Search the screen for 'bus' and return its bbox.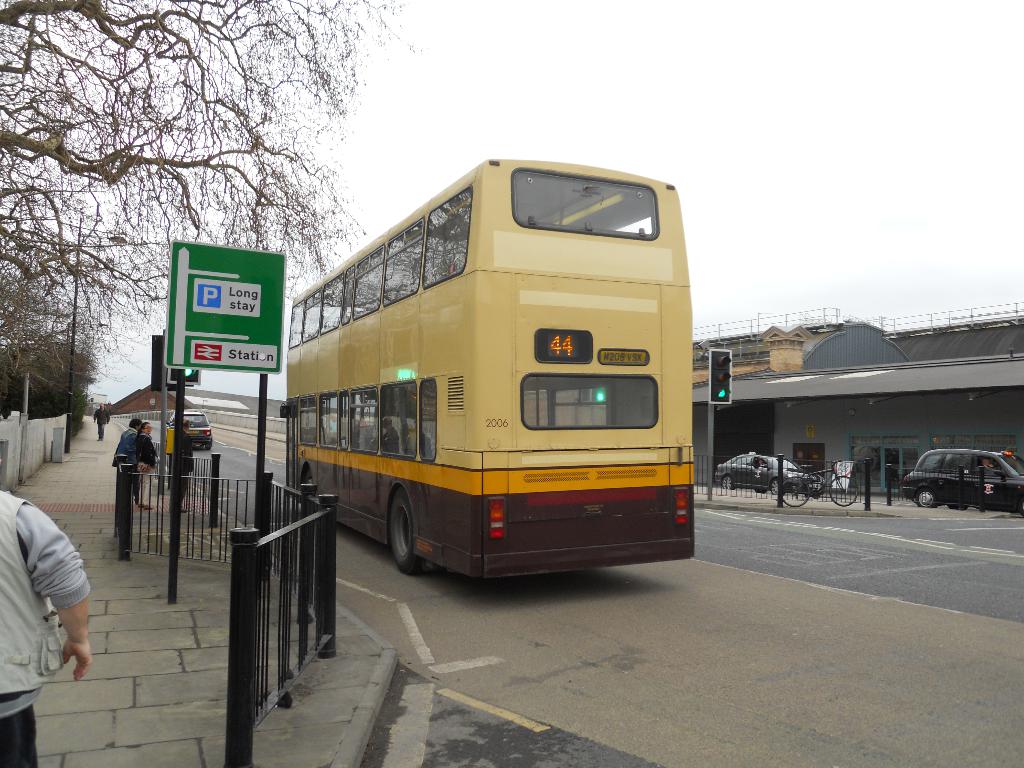
Found: bbox=(278, 157, 698, 575).
